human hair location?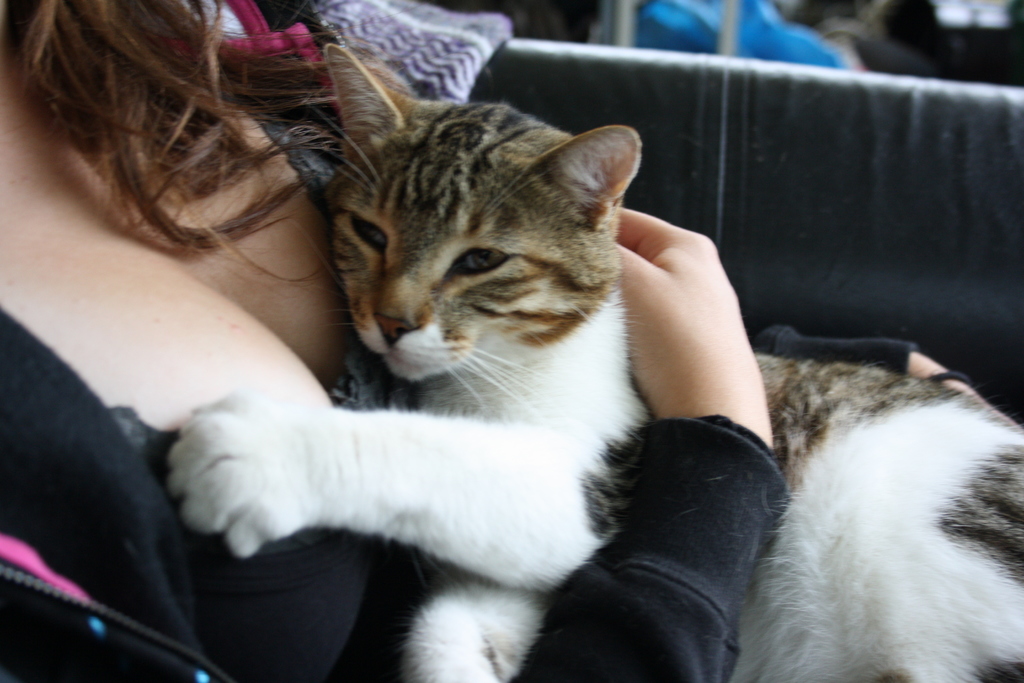
x1=0 y1=0 x2=372 y2=296
